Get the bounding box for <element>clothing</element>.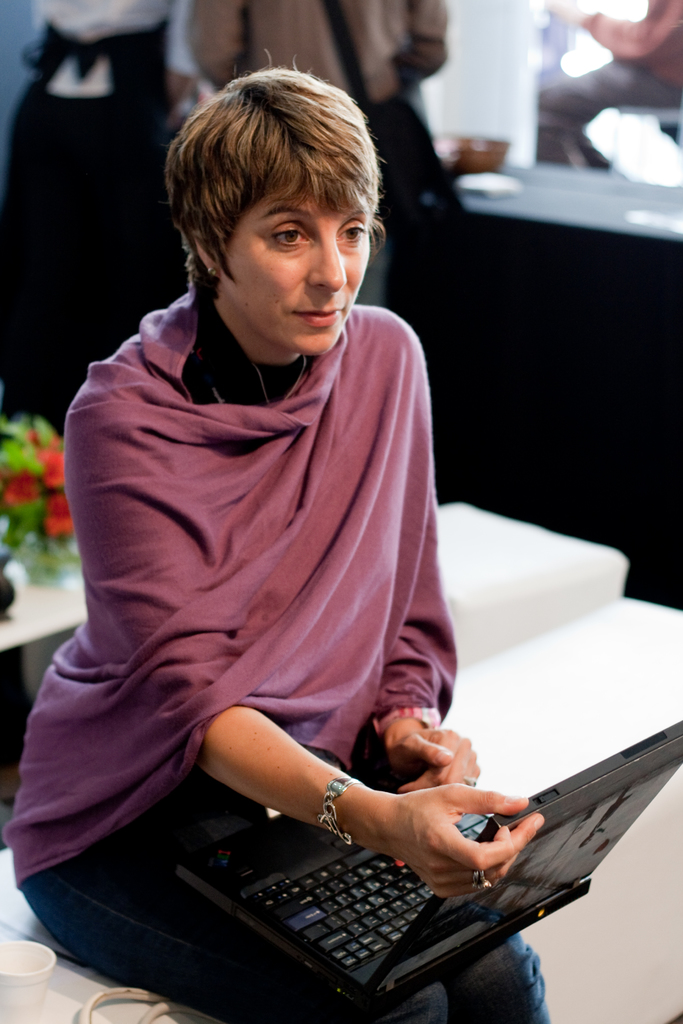
(0, 0, 187, 421).
